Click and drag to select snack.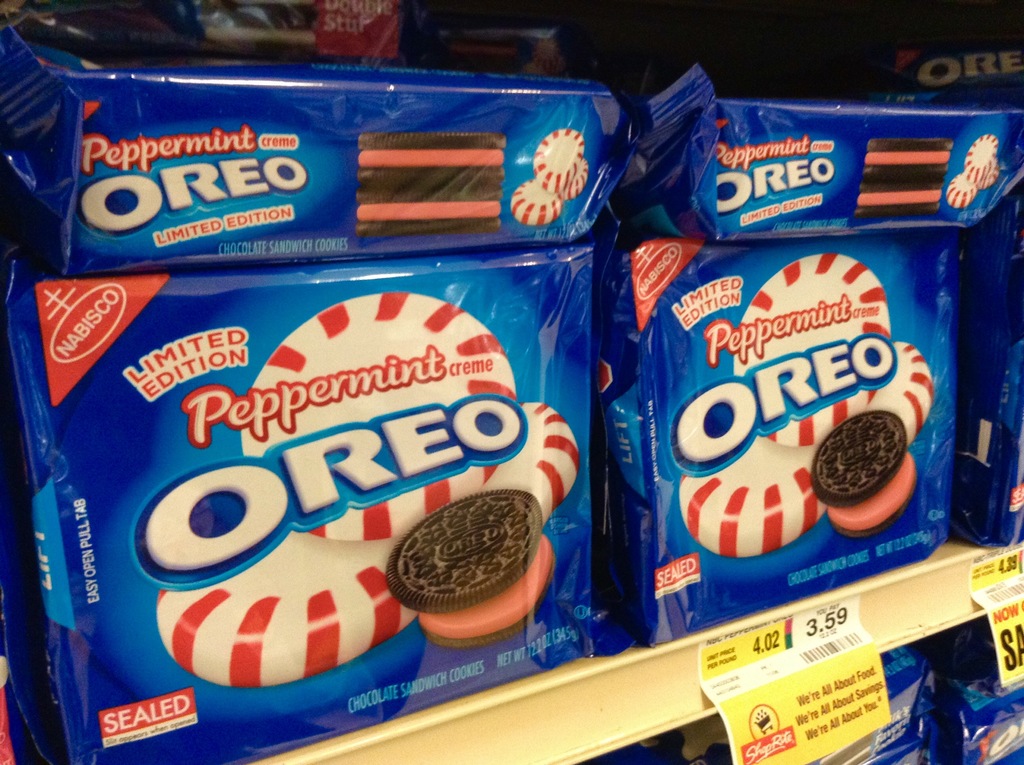
Selection: bbox=(812, 414, 918, 539).
